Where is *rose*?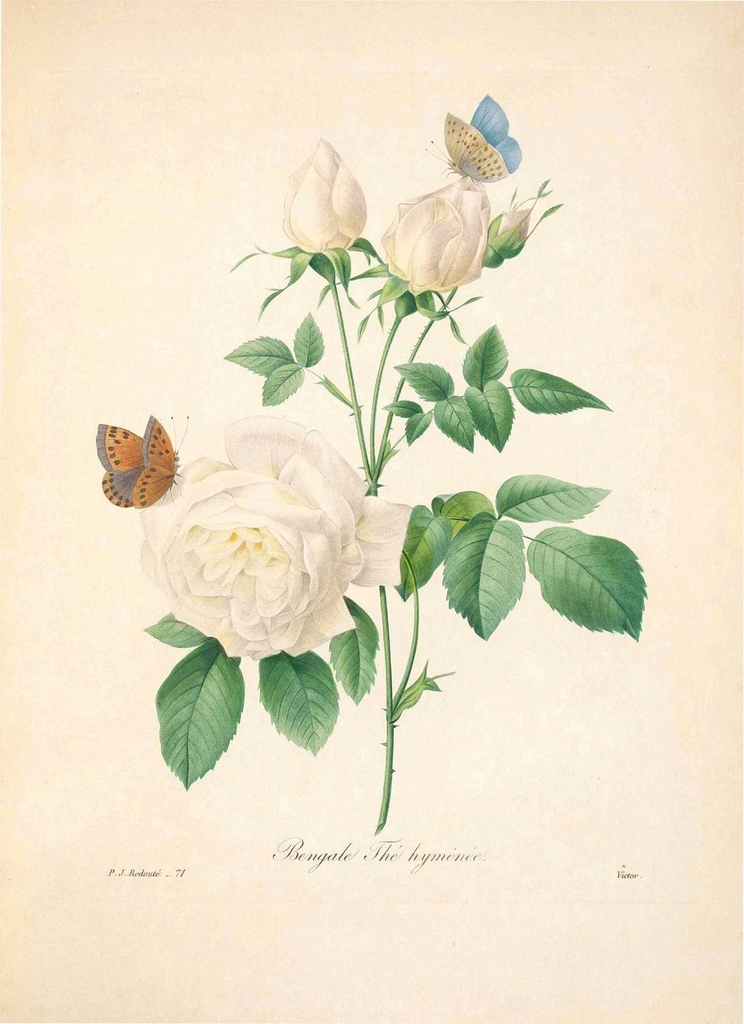
144, 406, 410, 657.
